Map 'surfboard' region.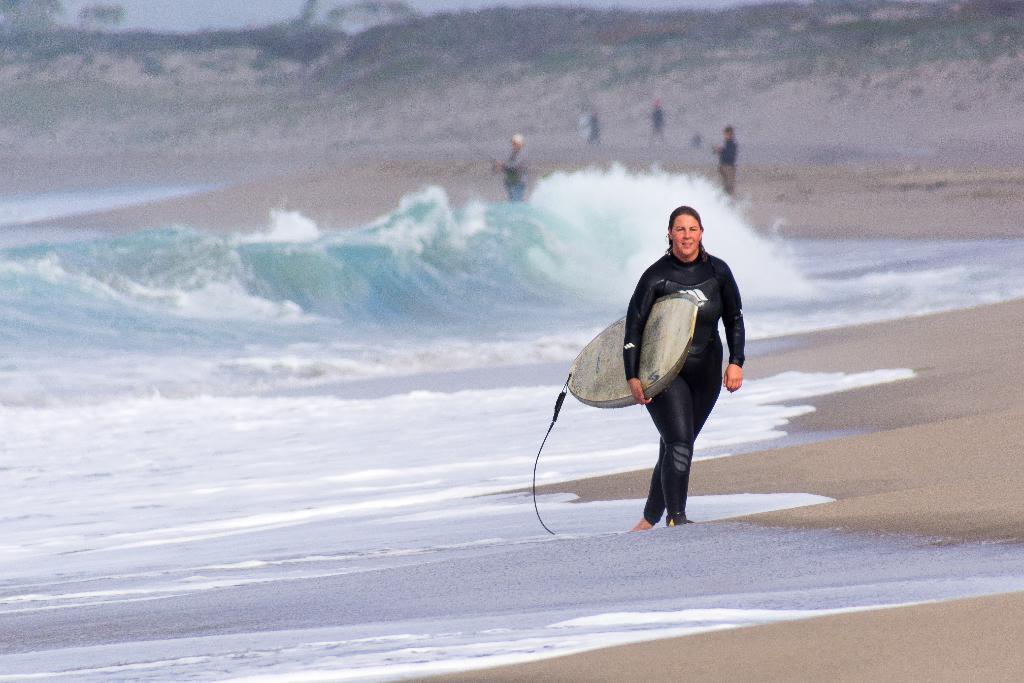
Mapped to left=563, top=291, right=701, bottom=406.
